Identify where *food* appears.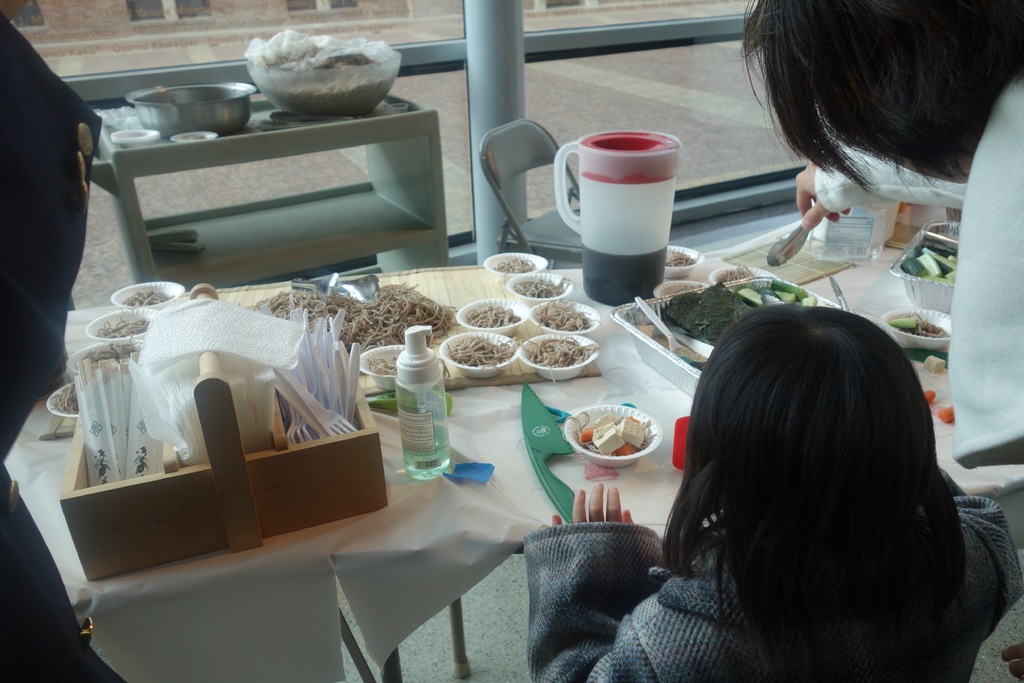
Appears at rect(922, 390, 936, 404).
